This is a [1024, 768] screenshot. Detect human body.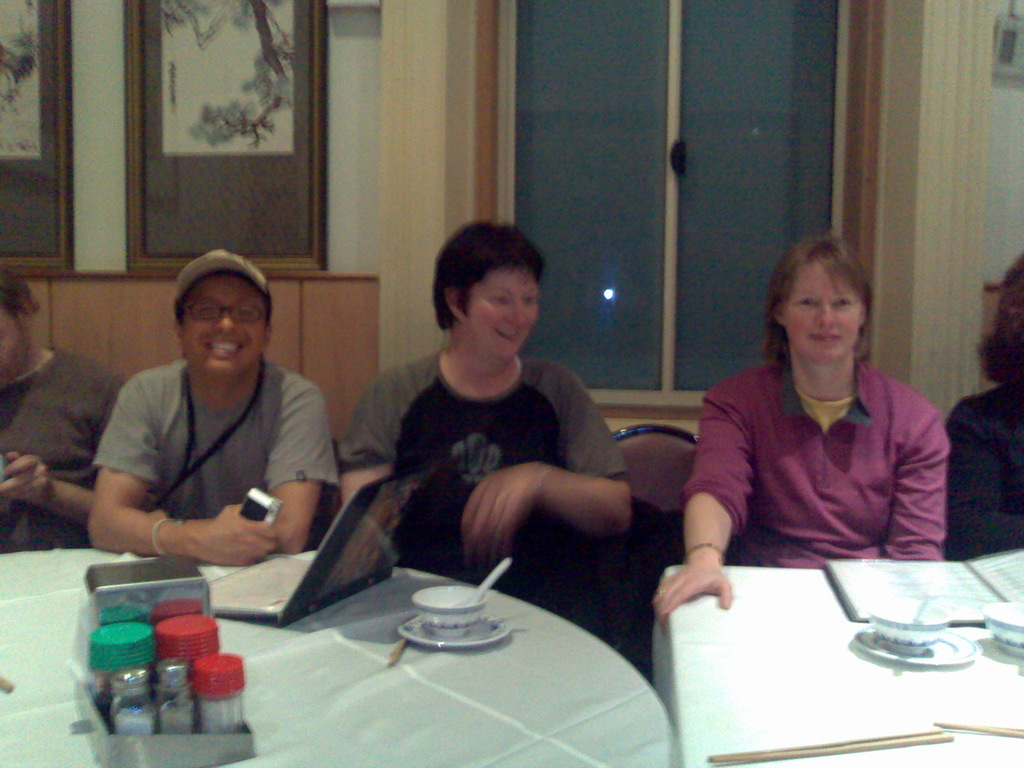
{"left": 666, "top": 267, "right": 973, "bottom": 623}.
